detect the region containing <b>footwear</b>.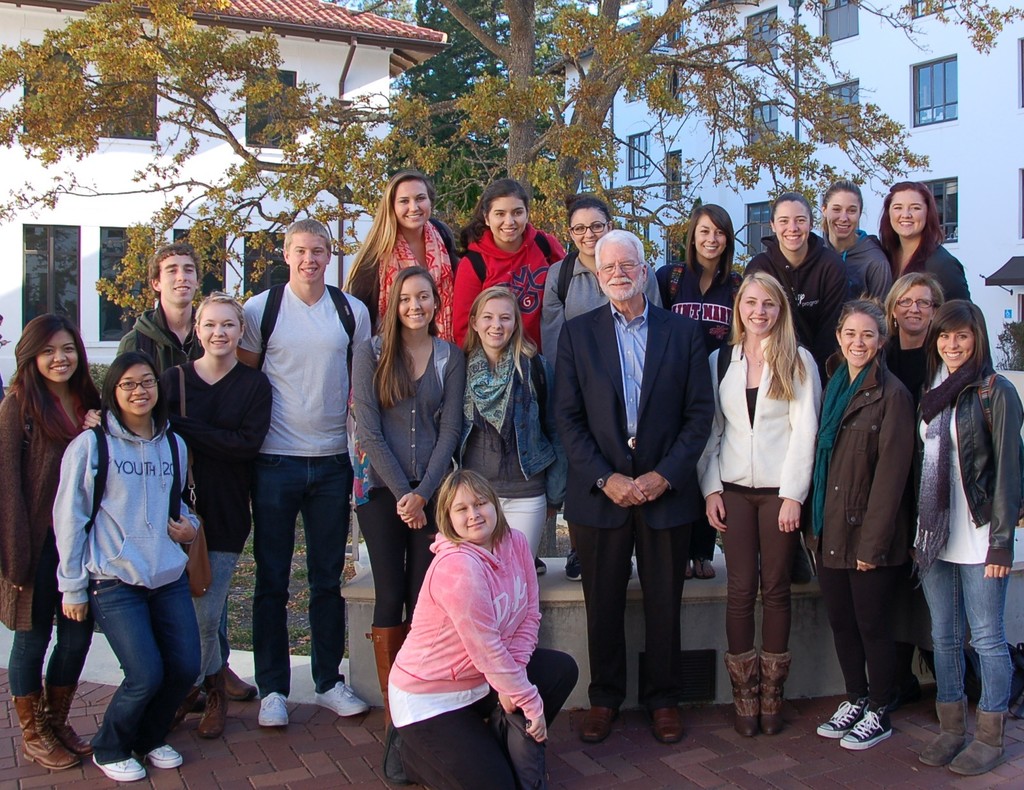
313,679,374,714.
